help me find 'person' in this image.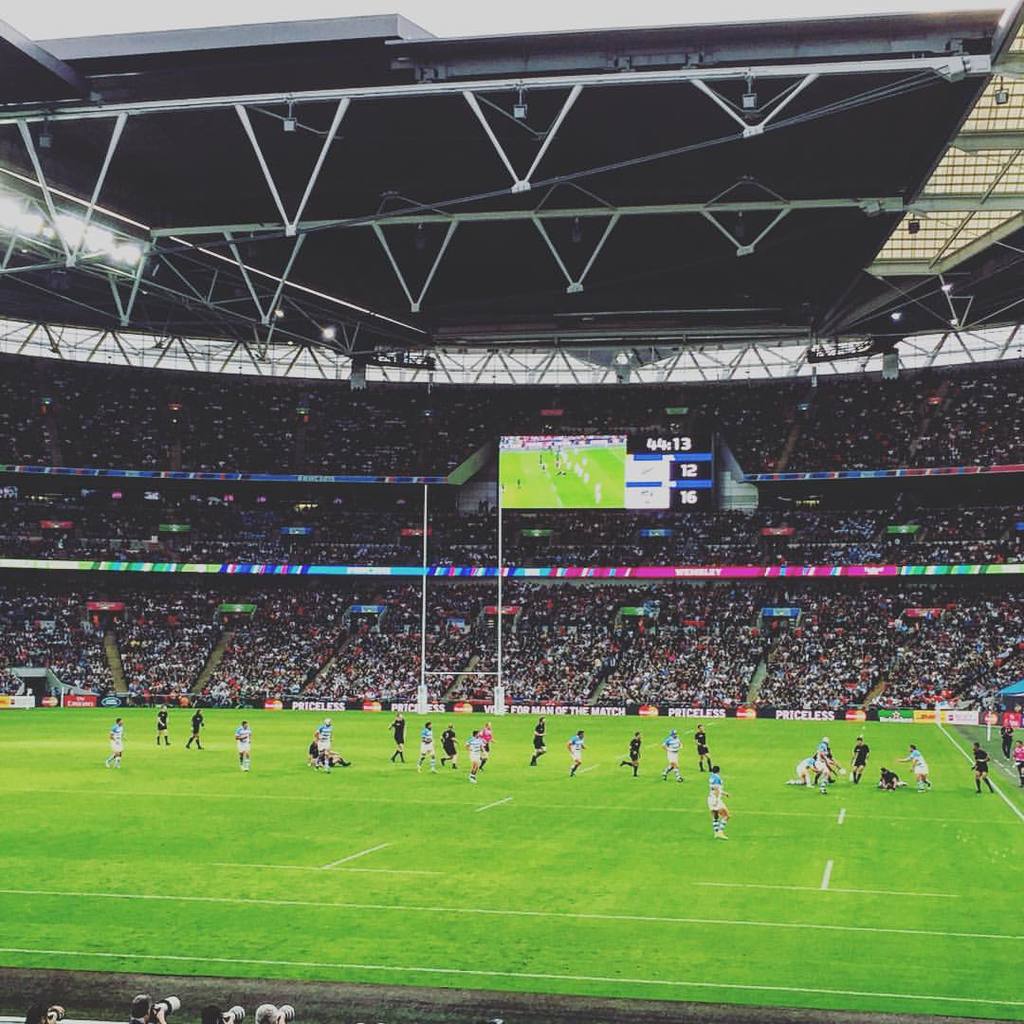
Found it: {"x1": 202, "y1": 1006, "x2": 229, "y2": 1023}.
